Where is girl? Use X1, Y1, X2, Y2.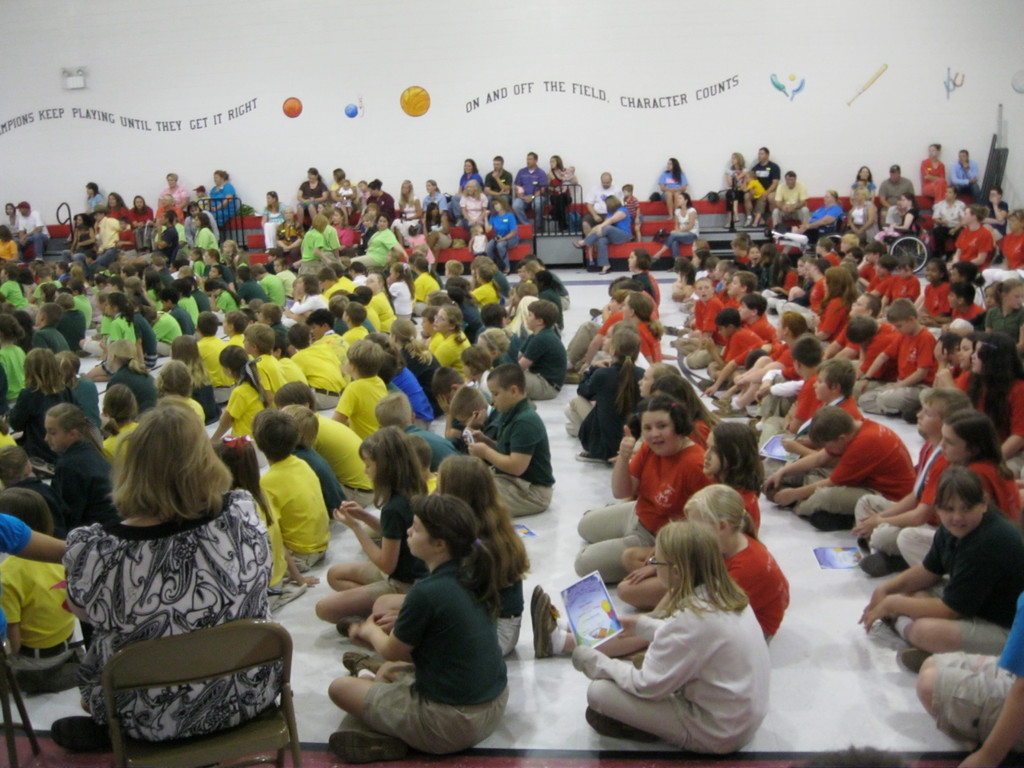
820, 262, 854, 343.
